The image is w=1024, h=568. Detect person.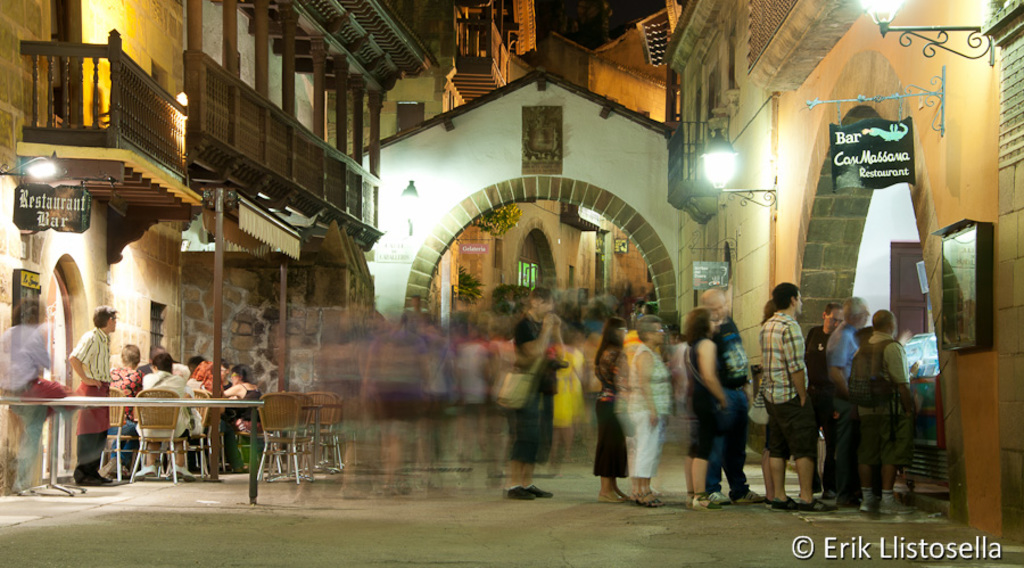
Detection: 816:290:869:500.
